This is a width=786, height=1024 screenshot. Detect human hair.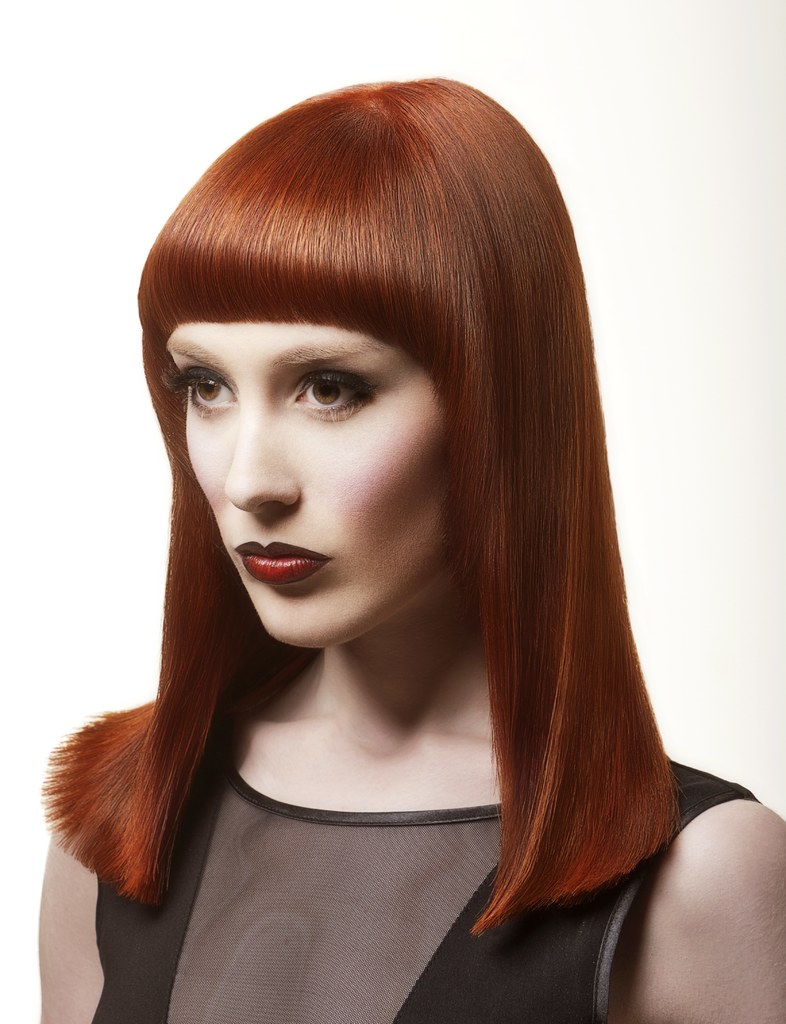
detection(77, 70, 662, 909).
